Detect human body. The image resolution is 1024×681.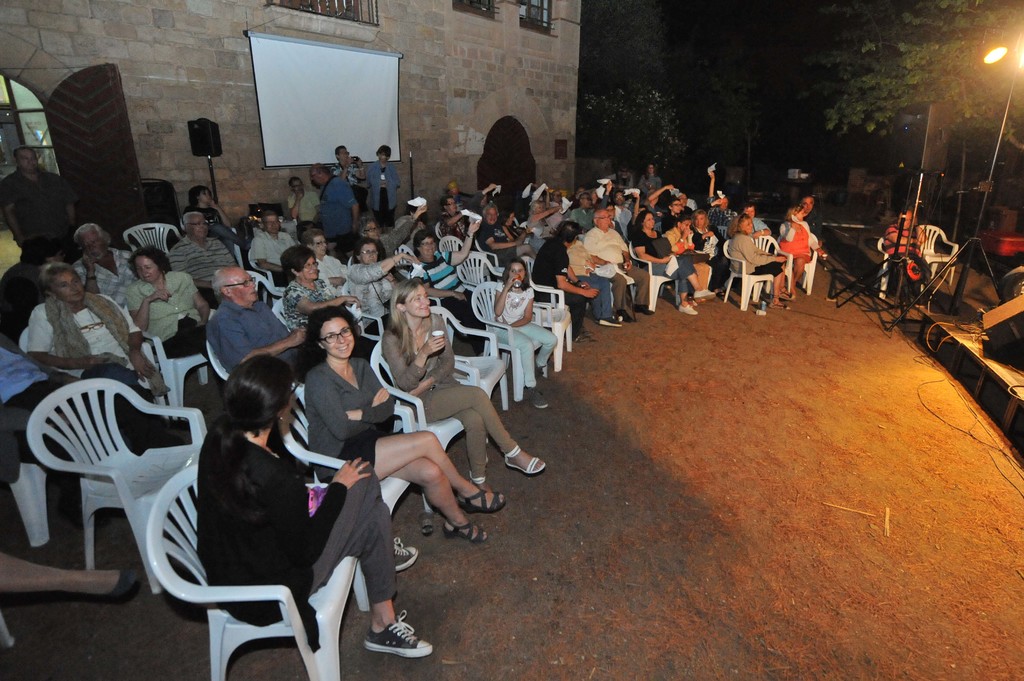
{"x1": 124, "y1": 263, "x2": 218, "y2": 364}.
